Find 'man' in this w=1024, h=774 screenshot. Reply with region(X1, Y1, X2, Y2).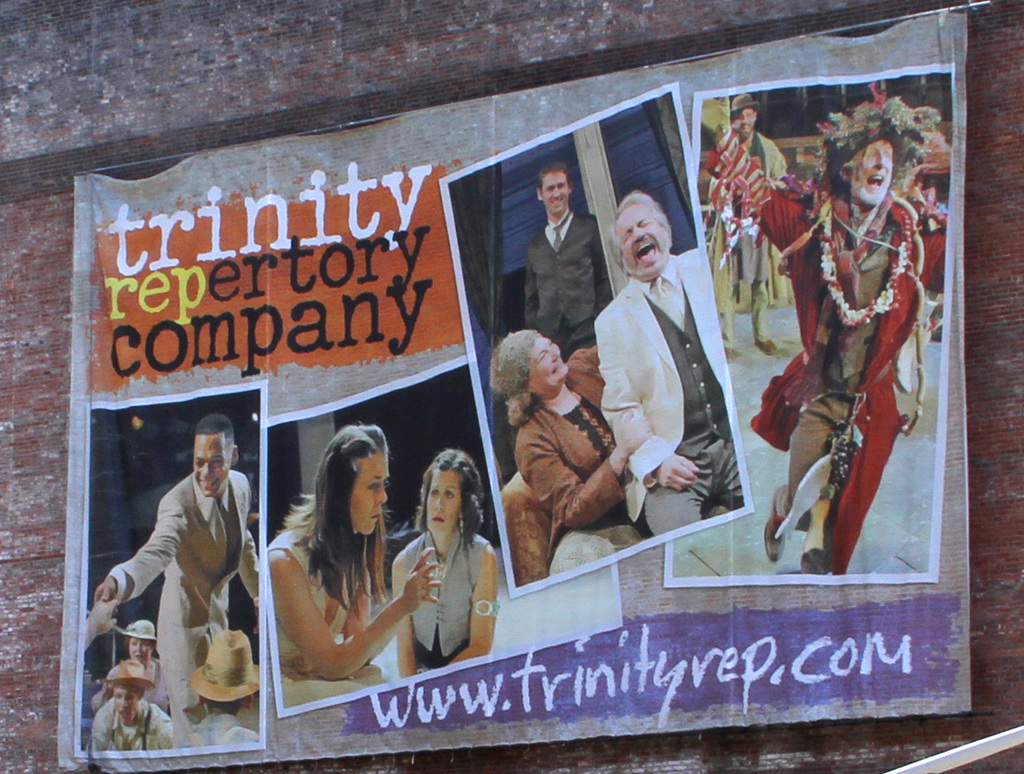
region(704, 99, 950, 583).
